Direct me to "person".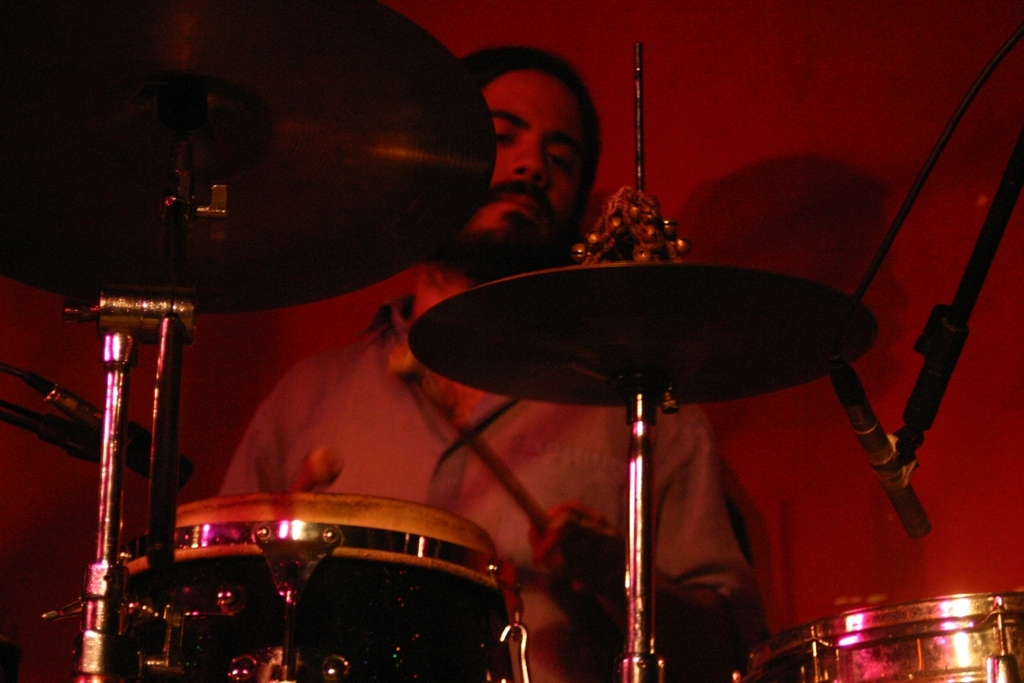
Direction: crop(200, 42, 769, 676).
